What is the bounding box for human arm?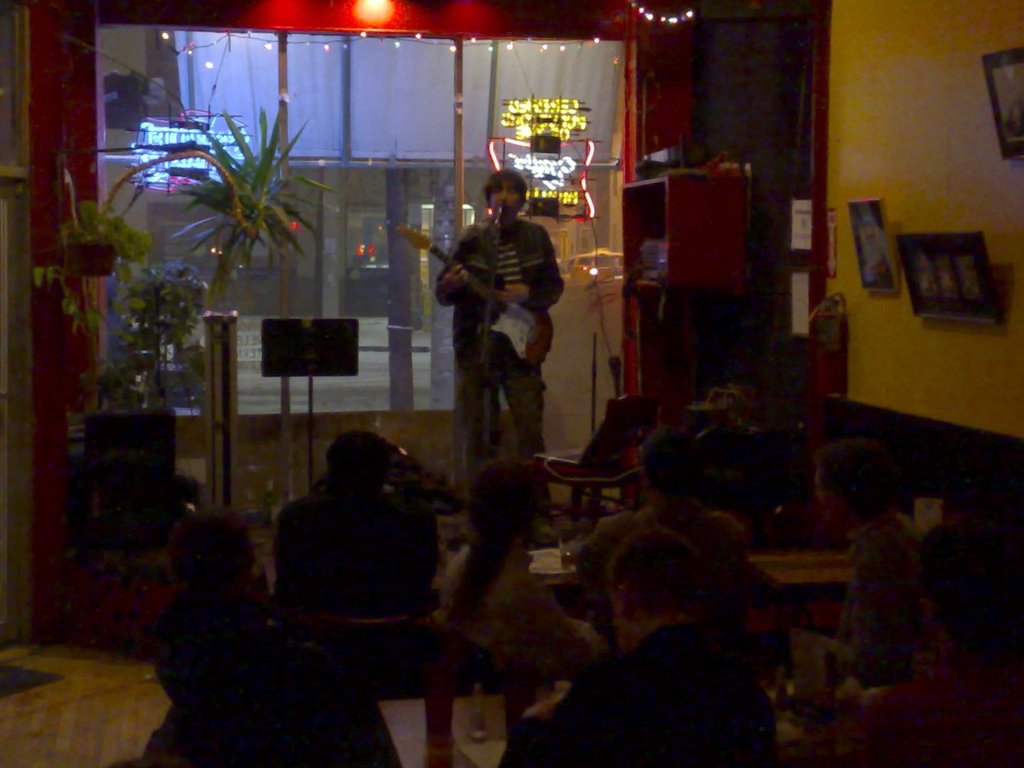
<region>835, 540, 920, 683</region>.
